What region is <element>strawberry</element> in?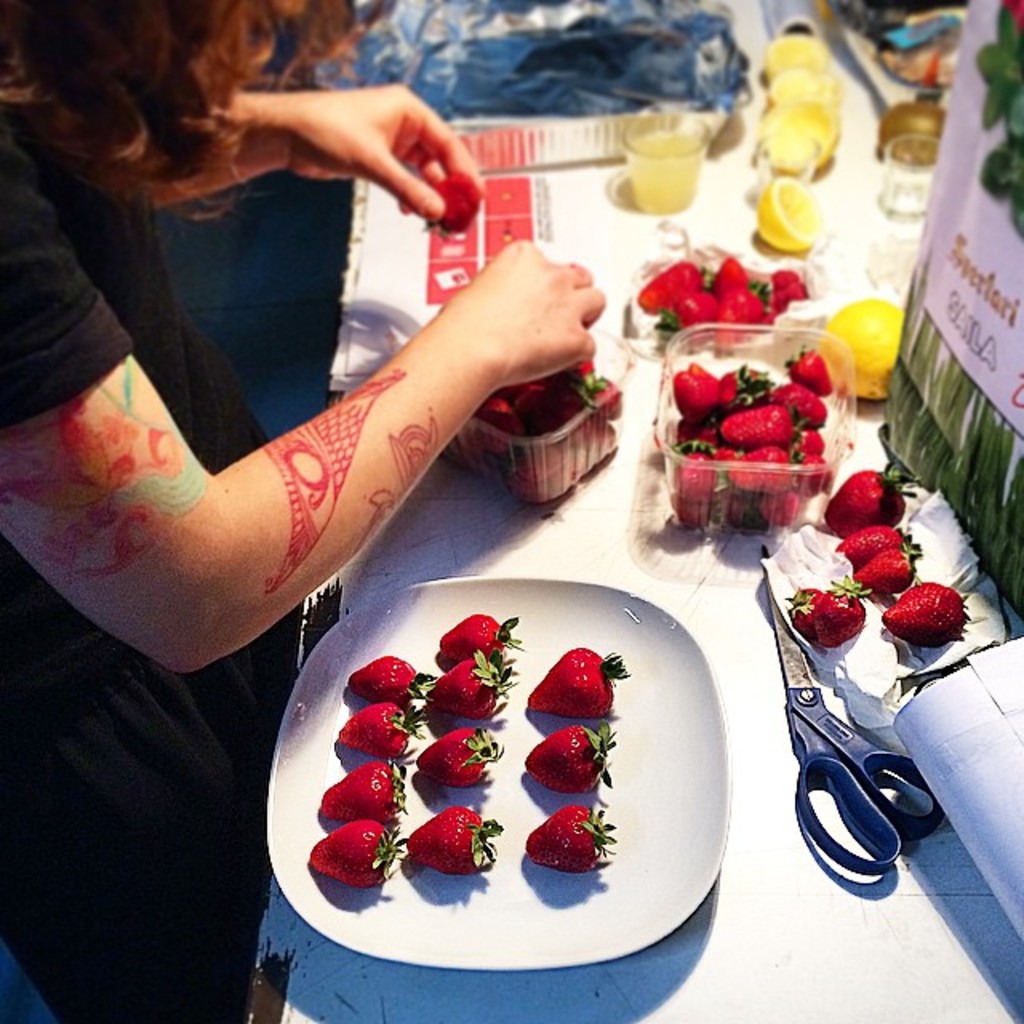
(715, 282, 766, 328).
